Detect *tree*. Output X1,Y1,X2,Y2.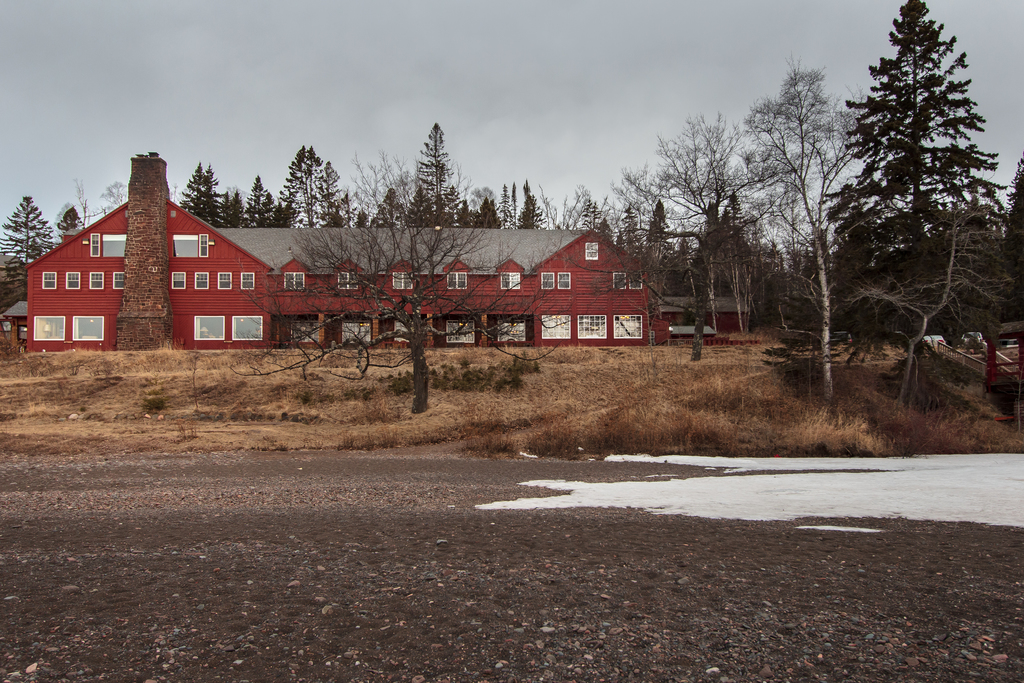
314,155,371,231.
